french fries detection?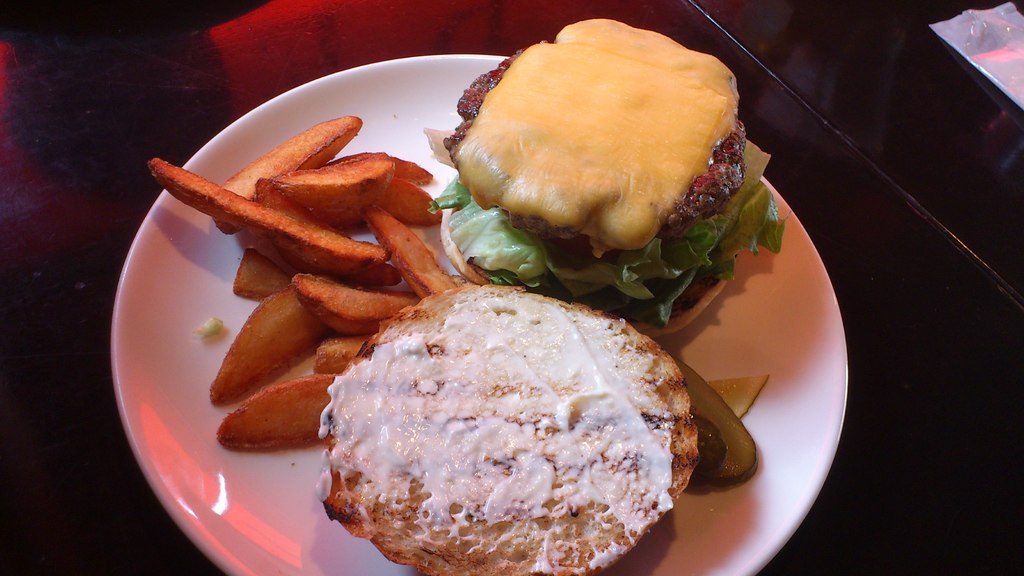
rect(262, 139, 431, 207)
